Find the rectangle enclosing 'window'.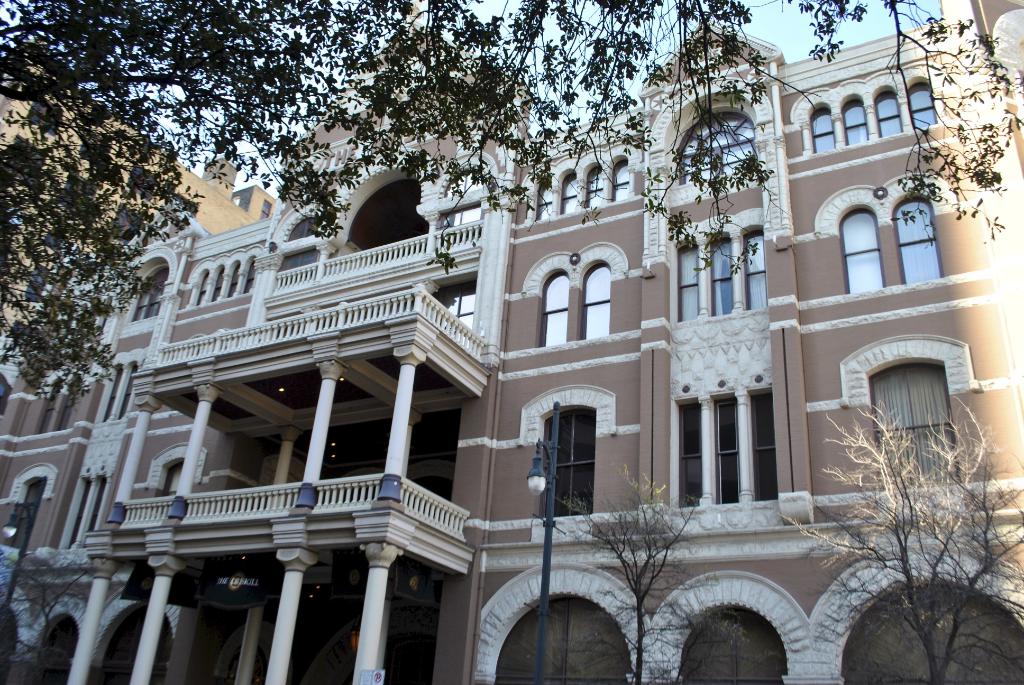
x1=806 y1=81 x2=934 y2=152.
